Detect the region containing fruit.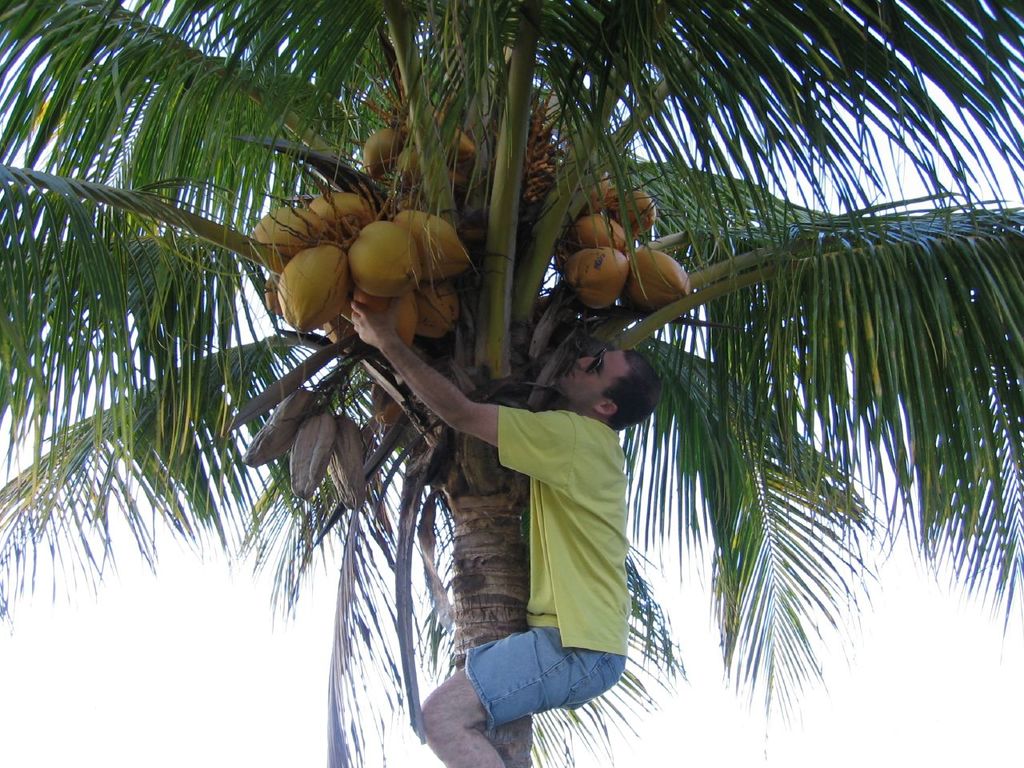
(369, 376, 410, 424).
